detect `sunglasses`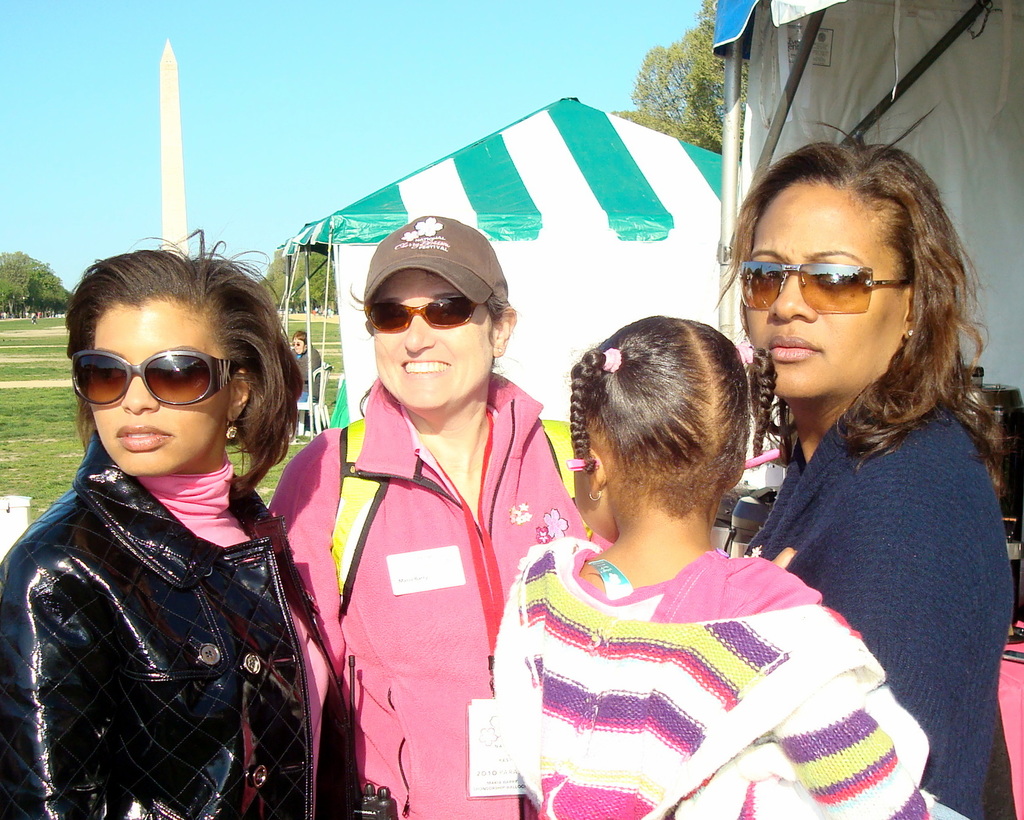
detection(369, 300, 475, 331)
